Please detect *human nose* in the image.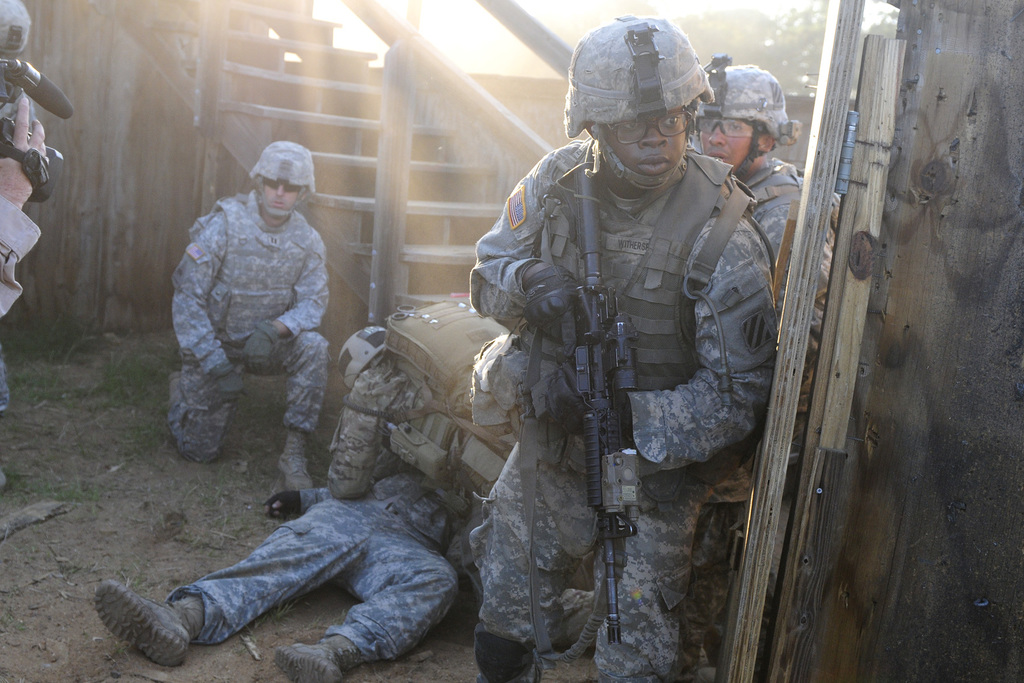
706, 122, 728, 147.
